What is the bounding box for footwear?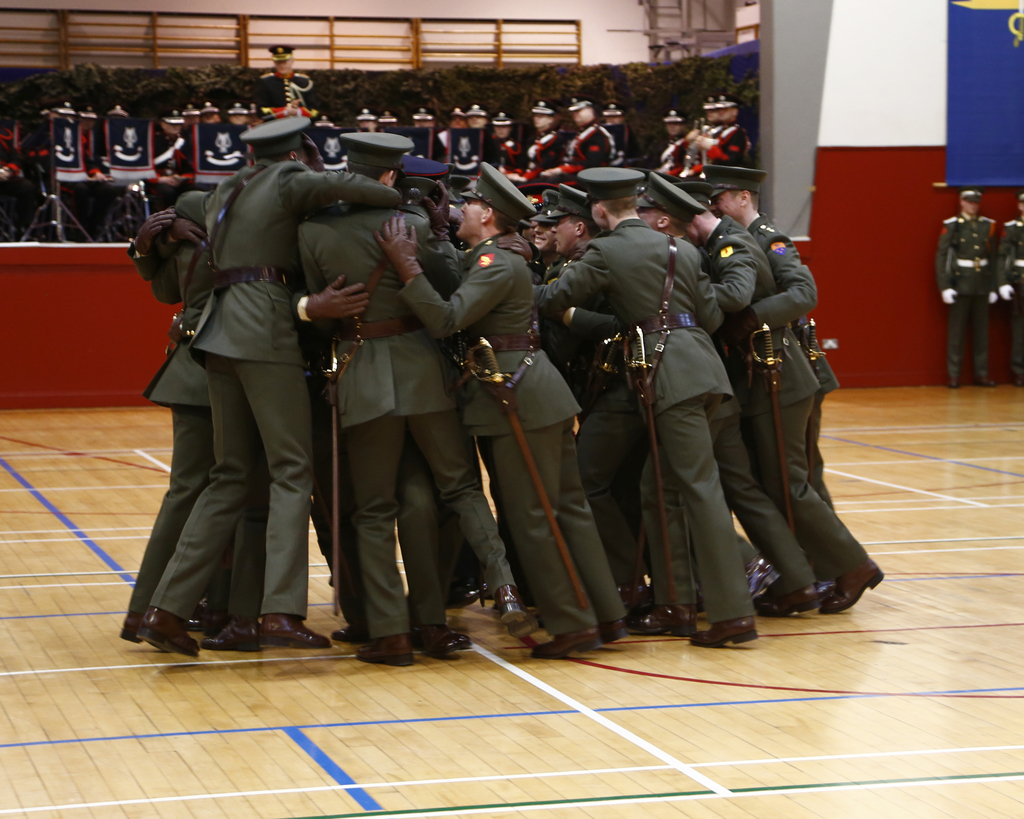
box(330, 624, 350, 642).
